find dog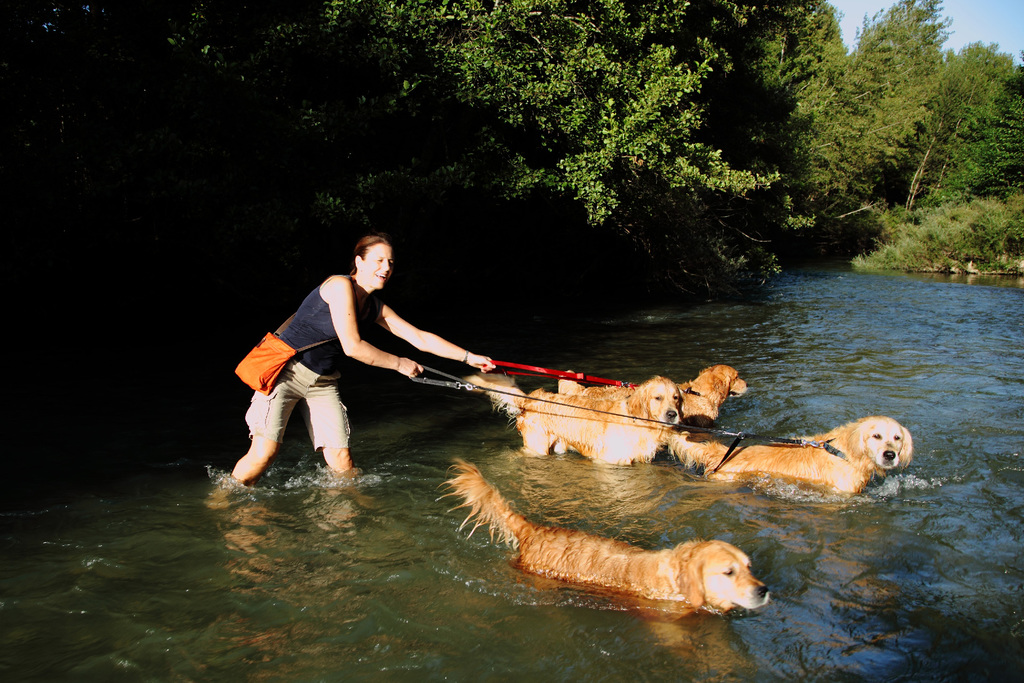
(left=555, top=365, right=748, bottom=454)
